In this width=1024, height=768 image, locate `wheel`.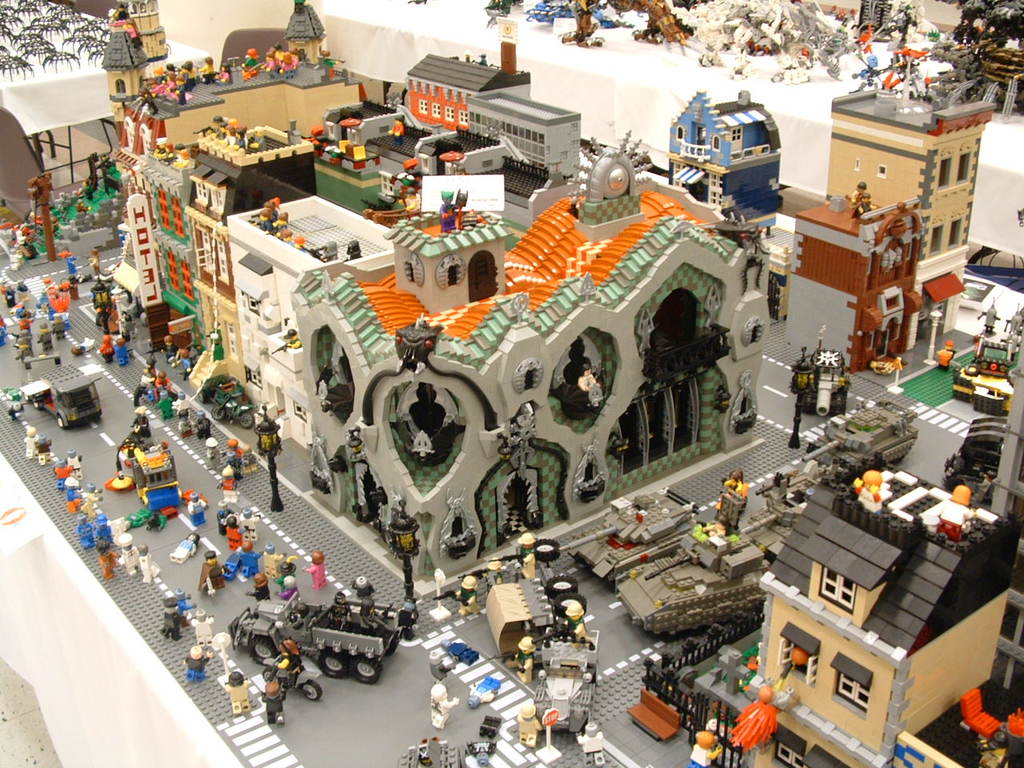
Bounding box: region(55, 417, 70, 430).
